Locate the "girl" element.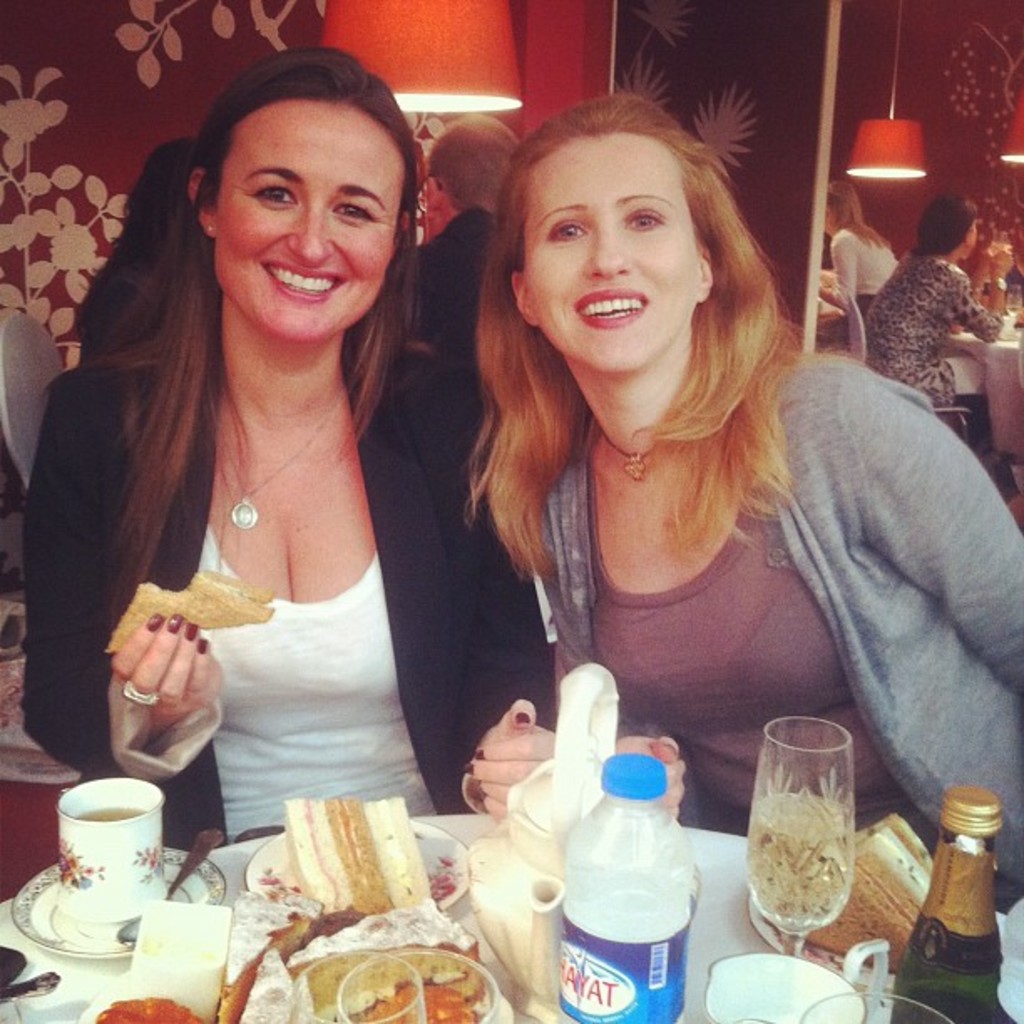
Element bbox: box(417, 115, 522, 388).
